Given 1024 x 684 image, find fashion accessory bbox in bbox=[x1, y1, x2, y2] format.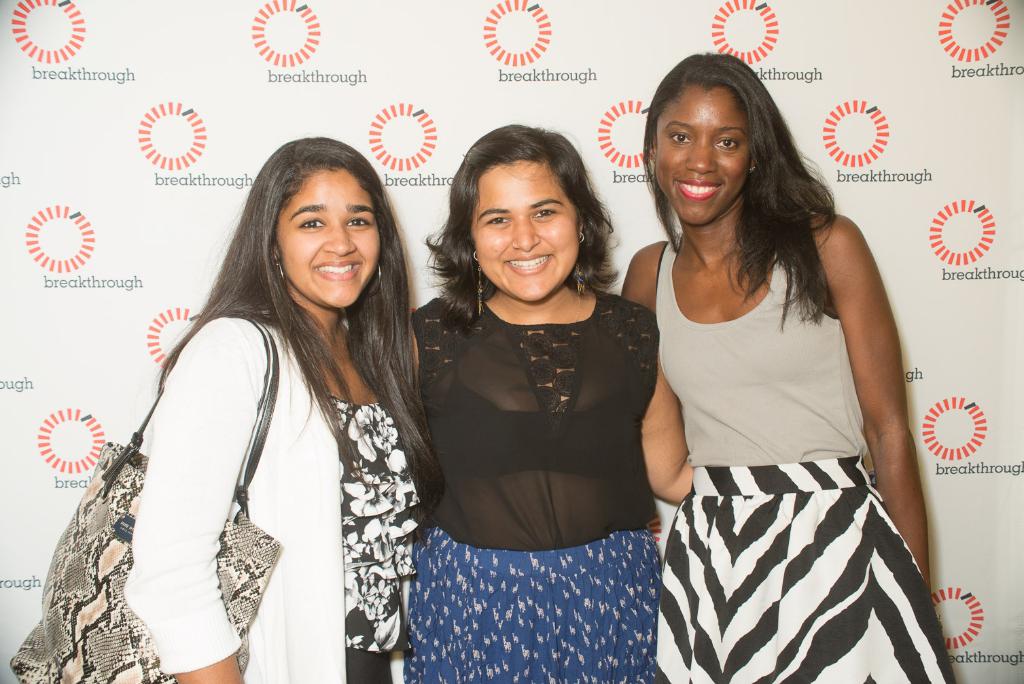
bbox=[511, 238, 521, 247].
